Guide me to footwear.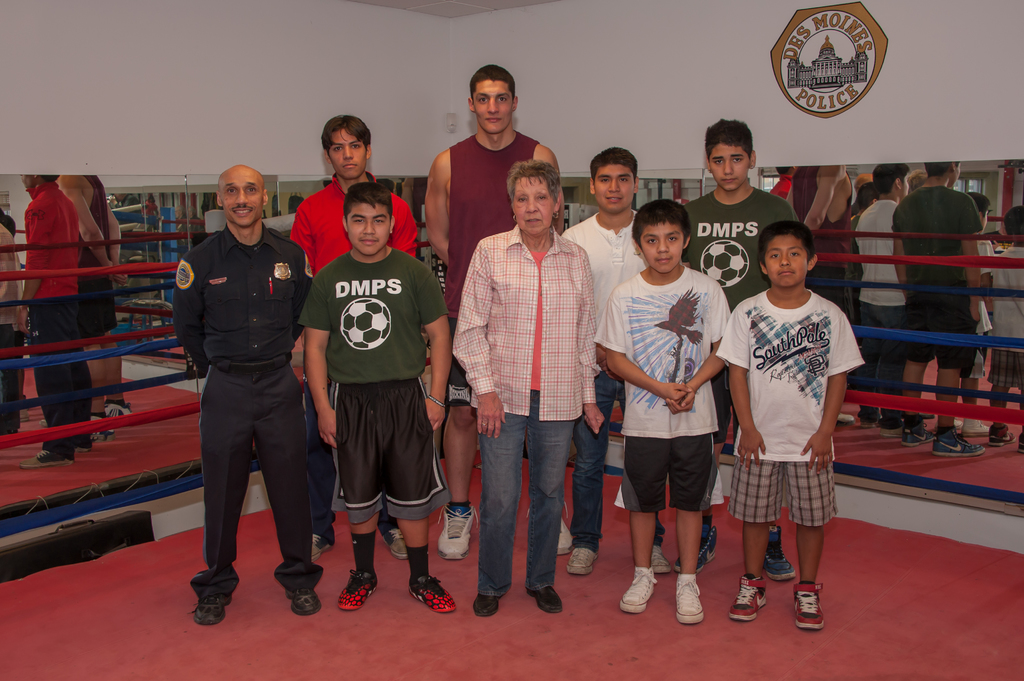
Guidance: select_region(436, 501, 479, 566).
